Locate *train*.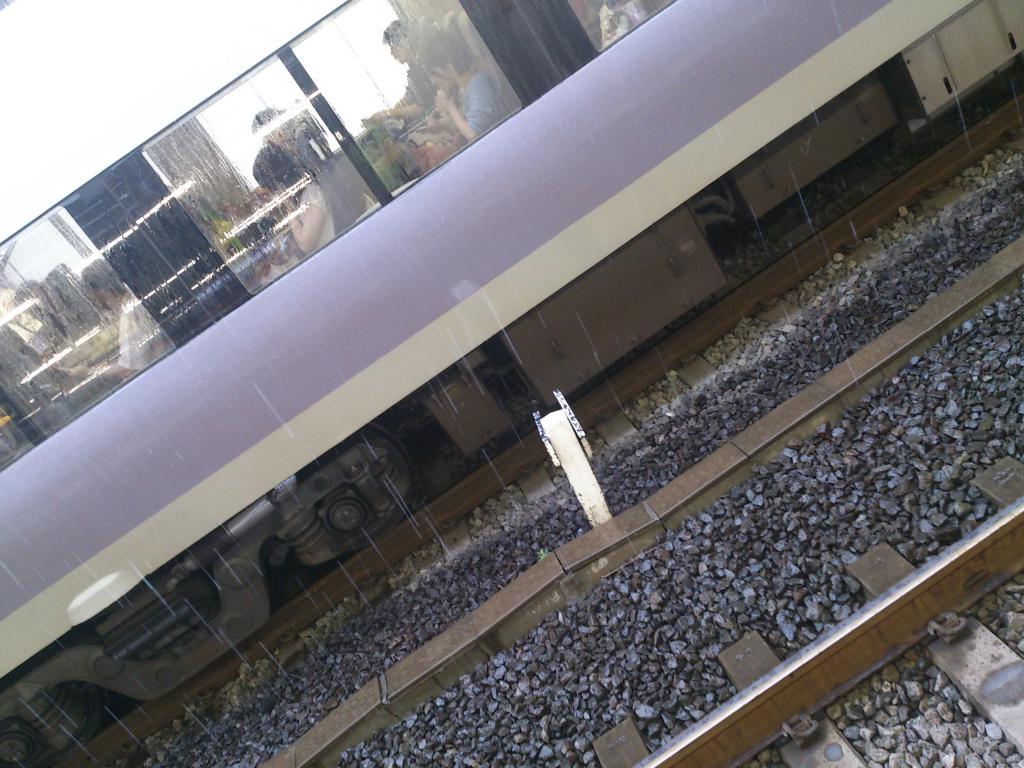
Bounding box: 0, 0, 1023, 767.
